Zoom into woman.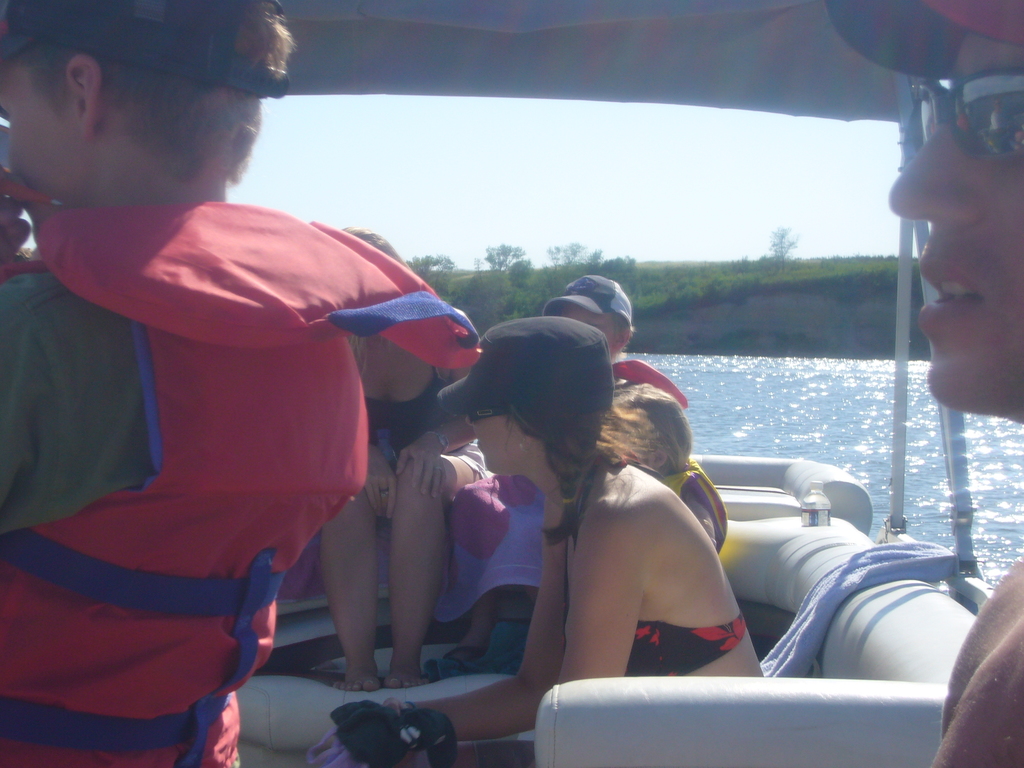
Zoom target: l=326, t=310, r=762, b=766.
